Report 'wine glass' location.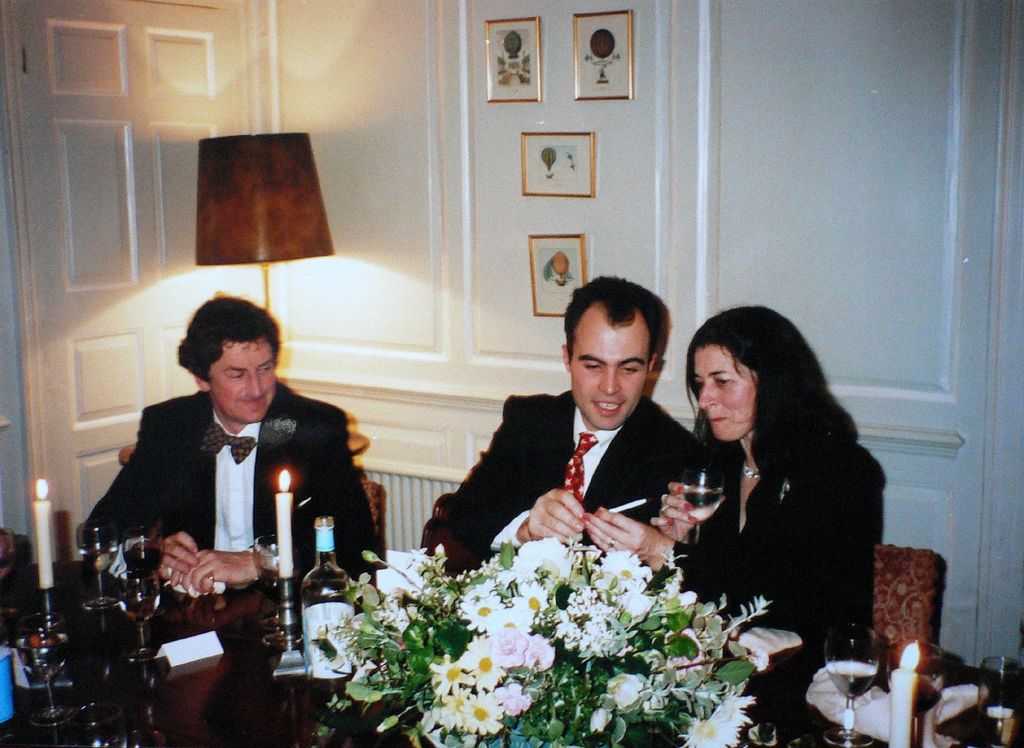
Report: region(250, 535, 296, 659).
